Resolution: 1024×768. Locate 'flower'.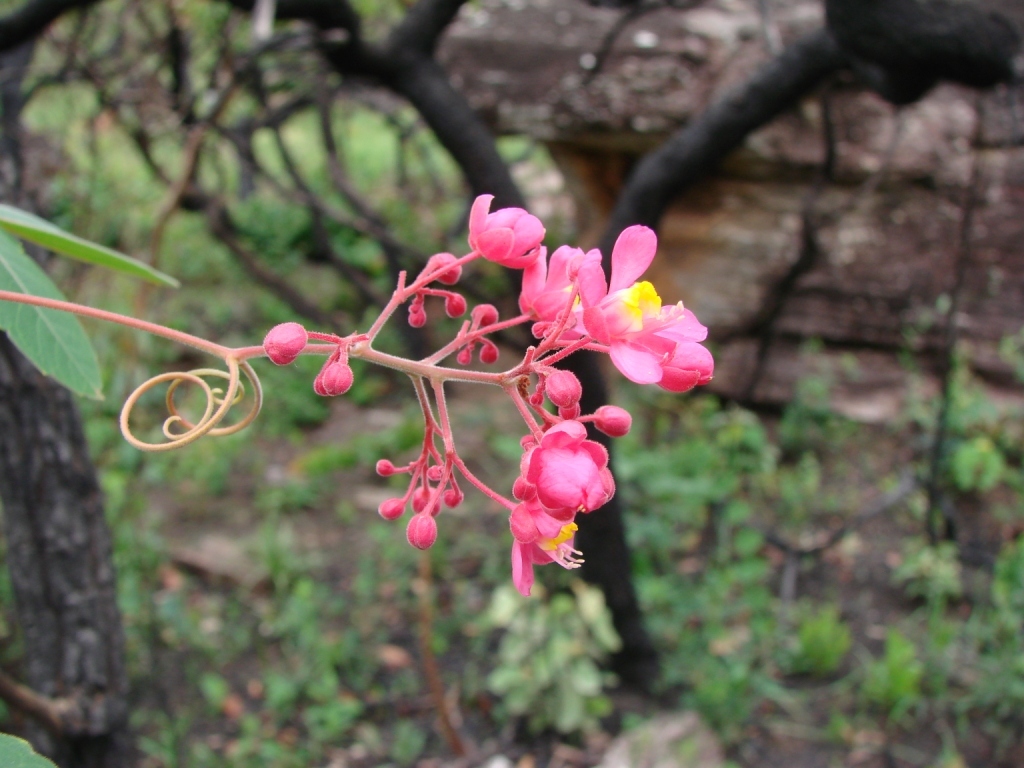
574,217,713,400.
